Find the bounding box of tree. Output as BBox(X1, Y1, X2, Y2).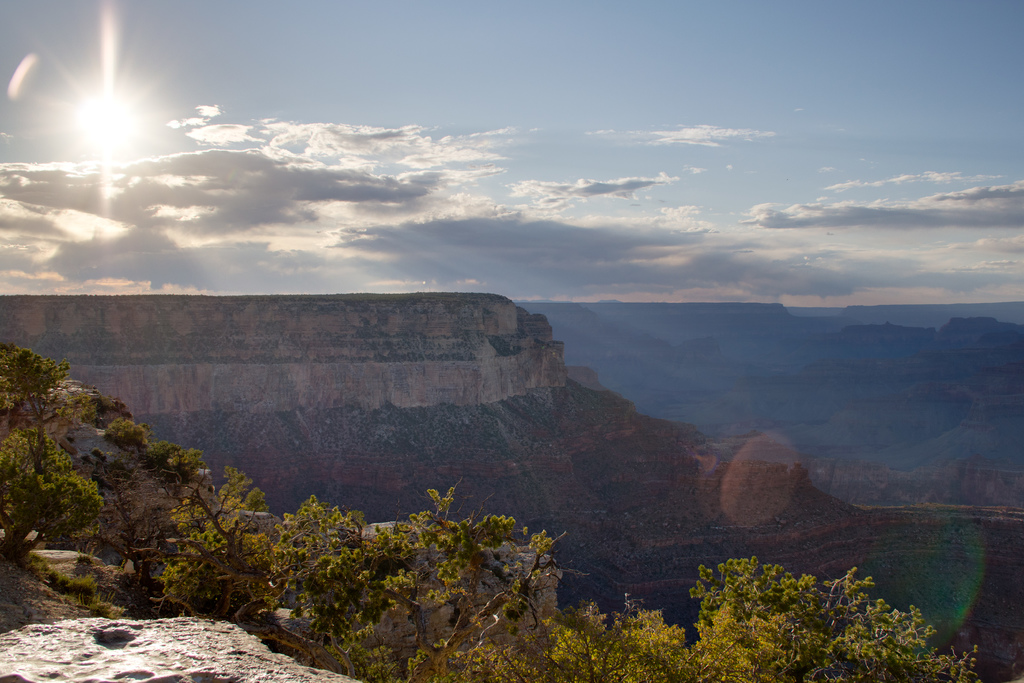
BBox(681, 551, 981, 682).
